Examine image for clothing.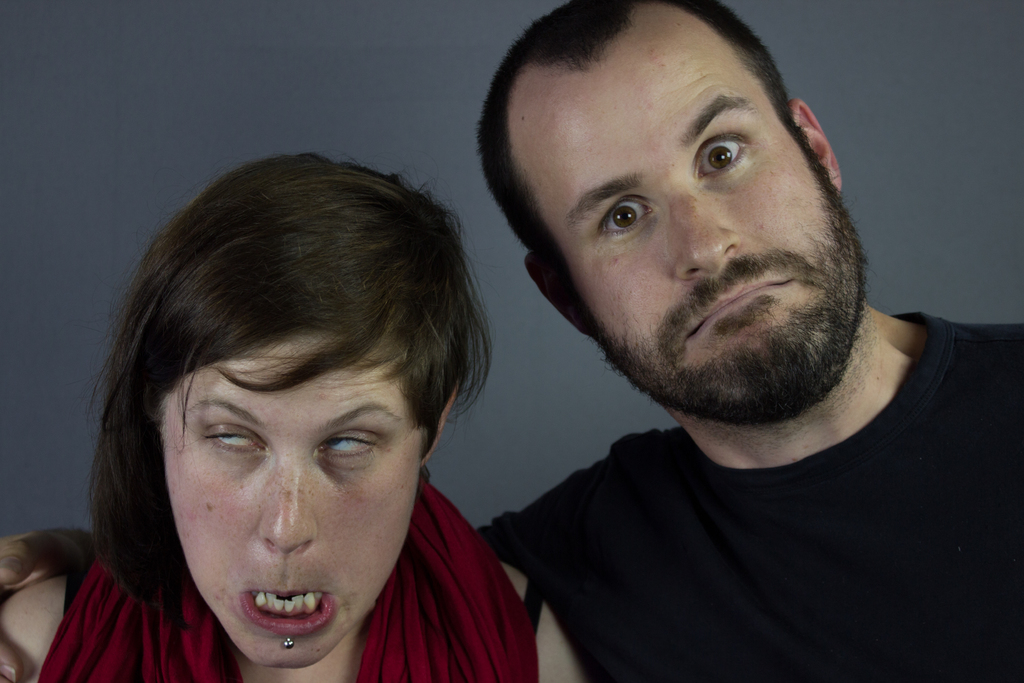
Examination result: detection(445, 340, 1017, 672).
